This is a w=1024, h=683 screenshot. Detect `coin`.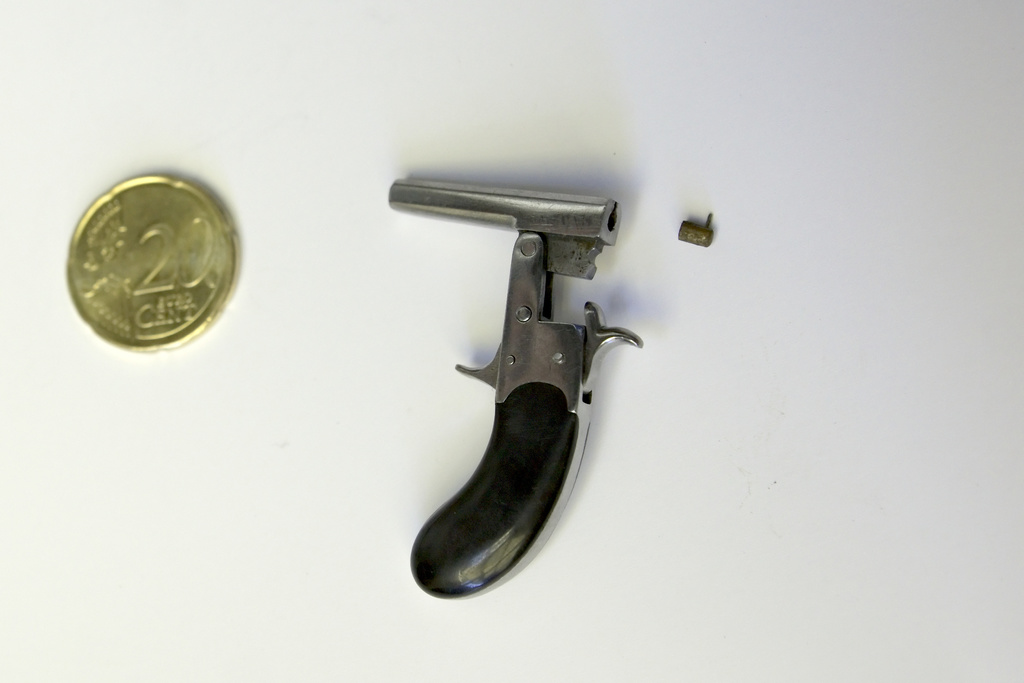
pyautogui.locateOnScreen(70, 165, 230, 347).
